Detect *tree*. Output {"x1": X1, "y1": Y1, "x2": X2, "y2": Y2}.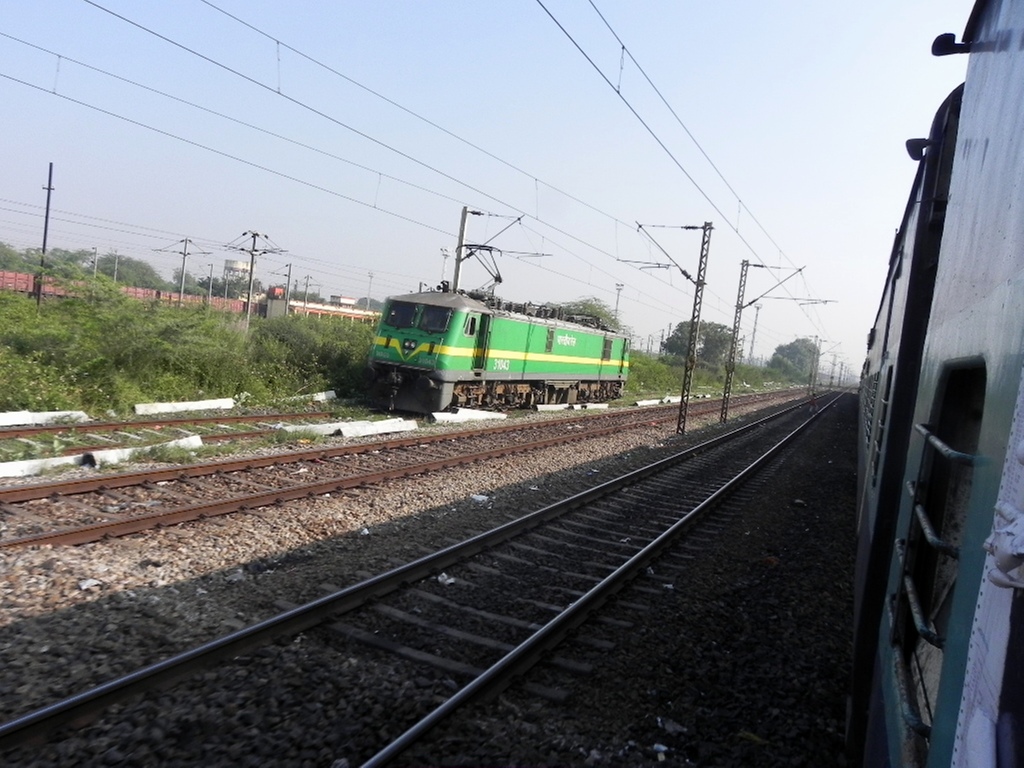
{"x1": 614, "y1": 342, "x2": 685, "y2": 394}.
